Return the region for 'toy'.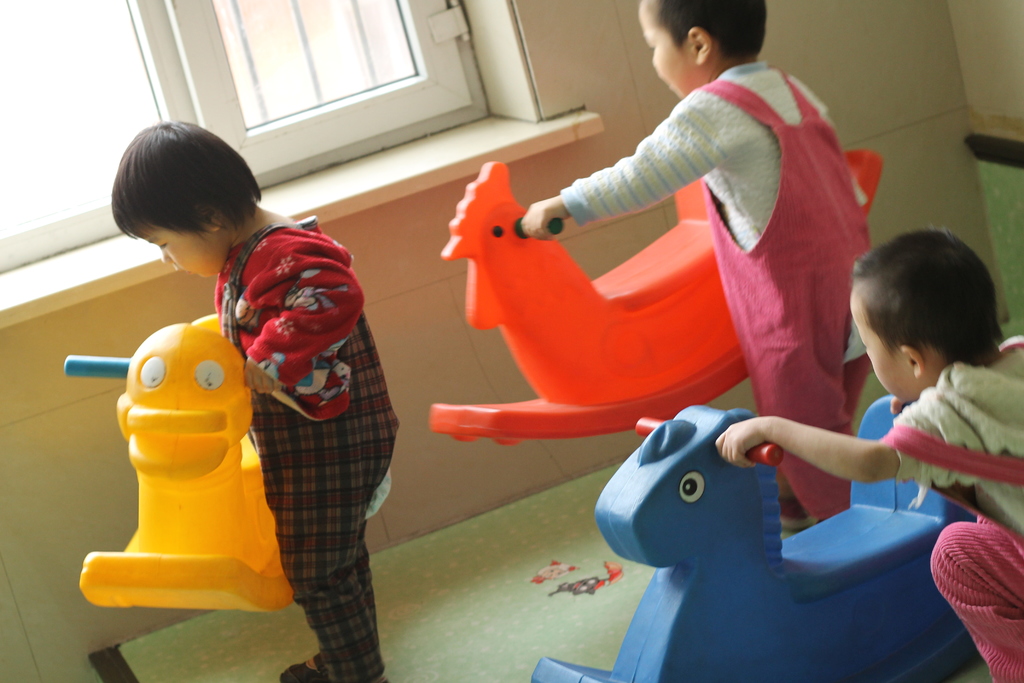
{"x1": 429, "y1": 149, "x2": 884, "y2": 451}.
